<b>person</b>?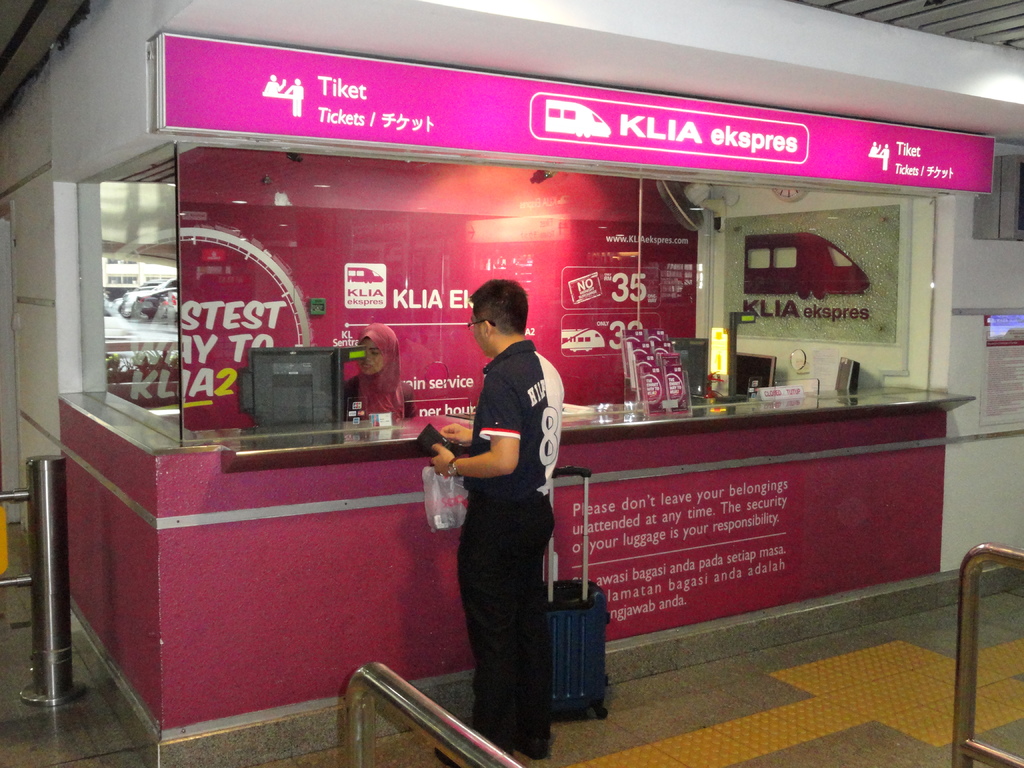
bbox=[879, 142, 890, 172]
